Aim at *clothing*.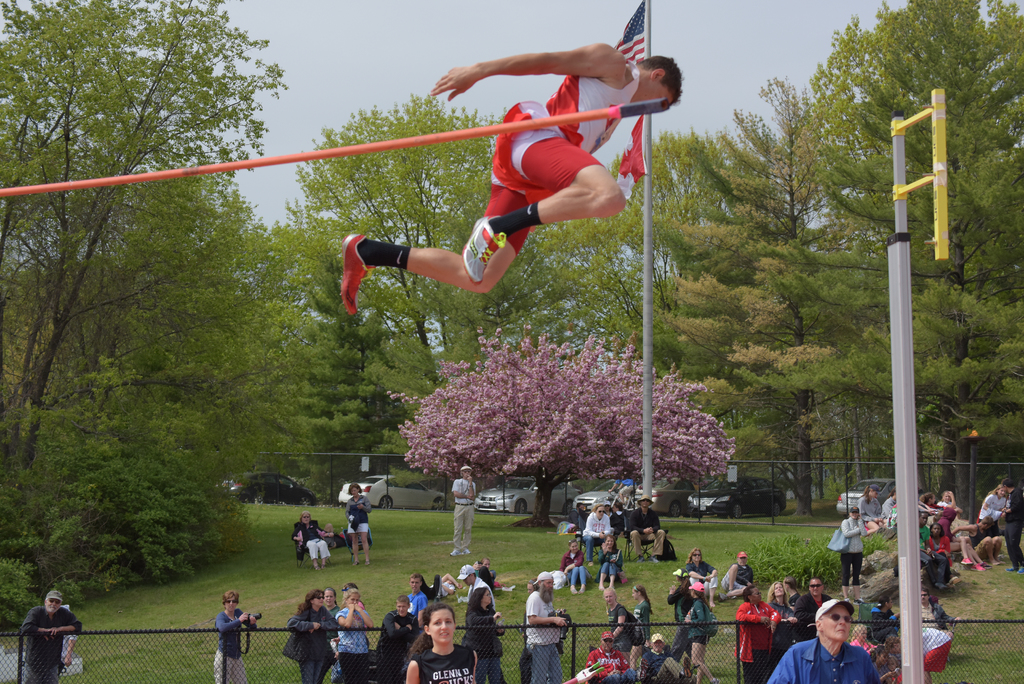
Aimed at x1=207 y1=598 x2=247 y2=683.
